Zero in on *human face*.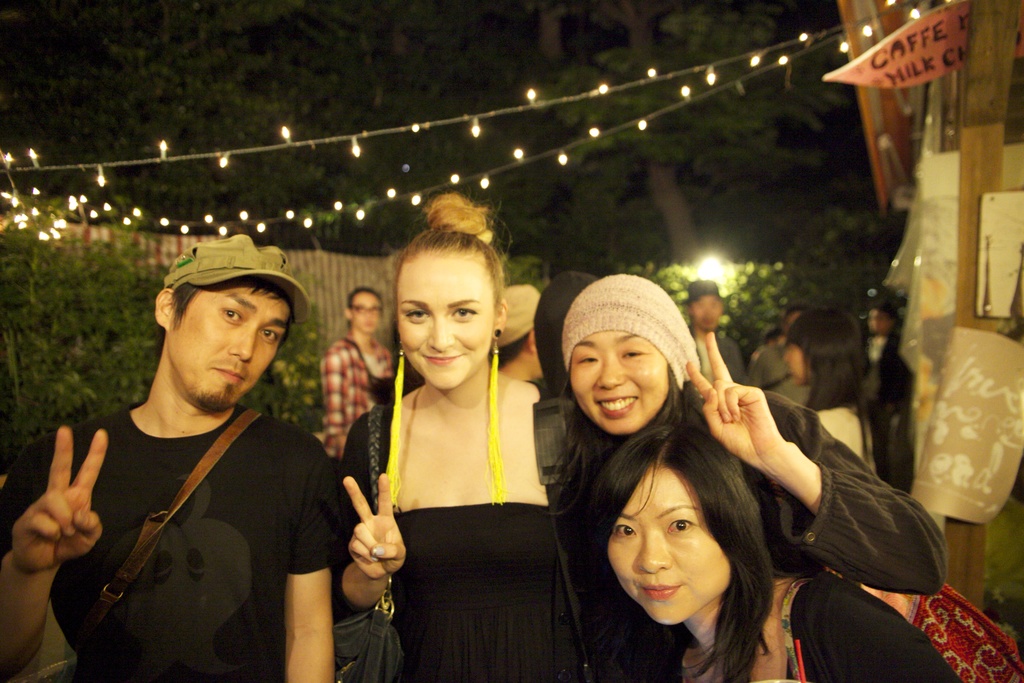
Zeroed in: locate(394, 251, 494, 390).
